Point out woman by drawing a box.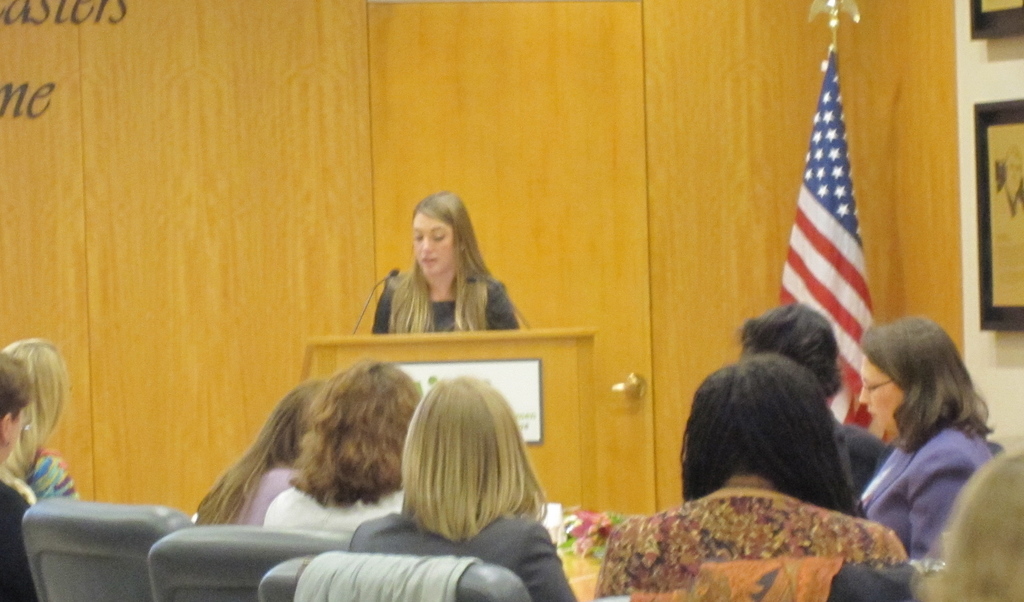
<region>260, 359, 422, 542</region>.
